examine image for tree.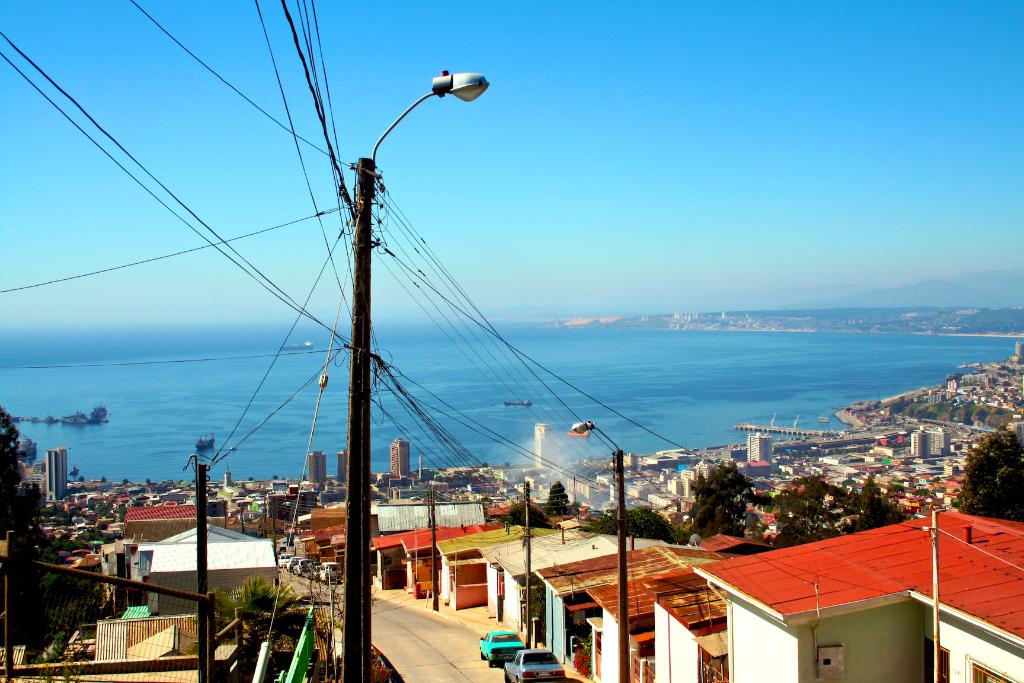
Examination result: x1=0 y1=407 x2=47 y2=639.
